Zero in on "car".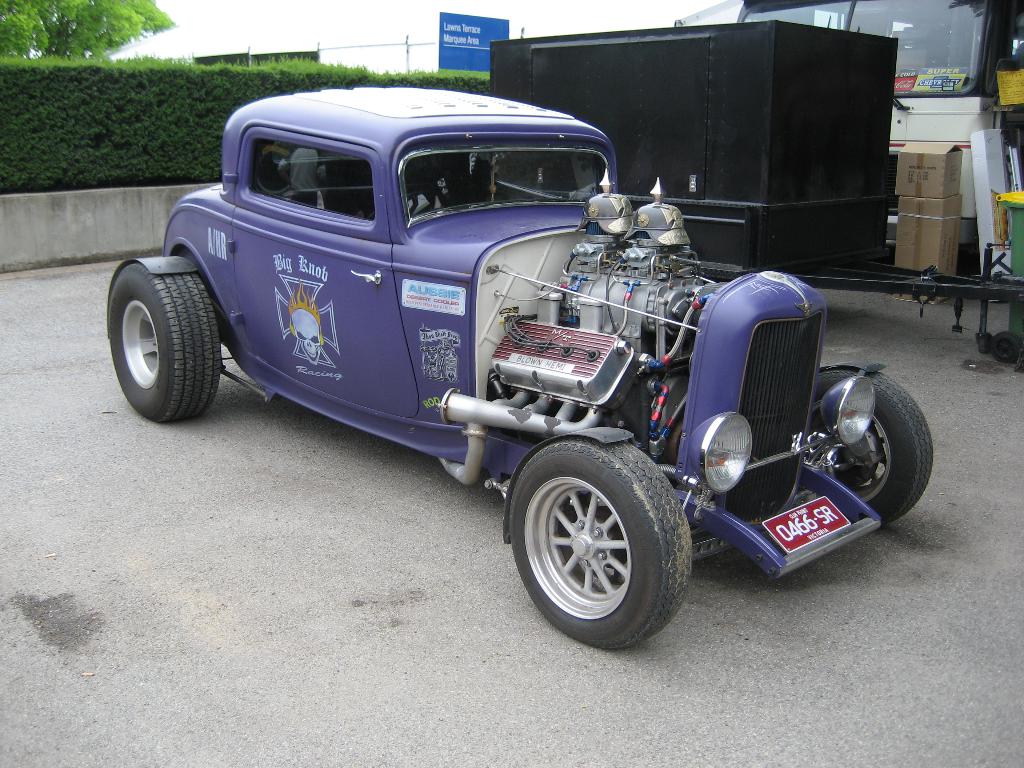
Zeroed in: (106, 83, 933, 652).
